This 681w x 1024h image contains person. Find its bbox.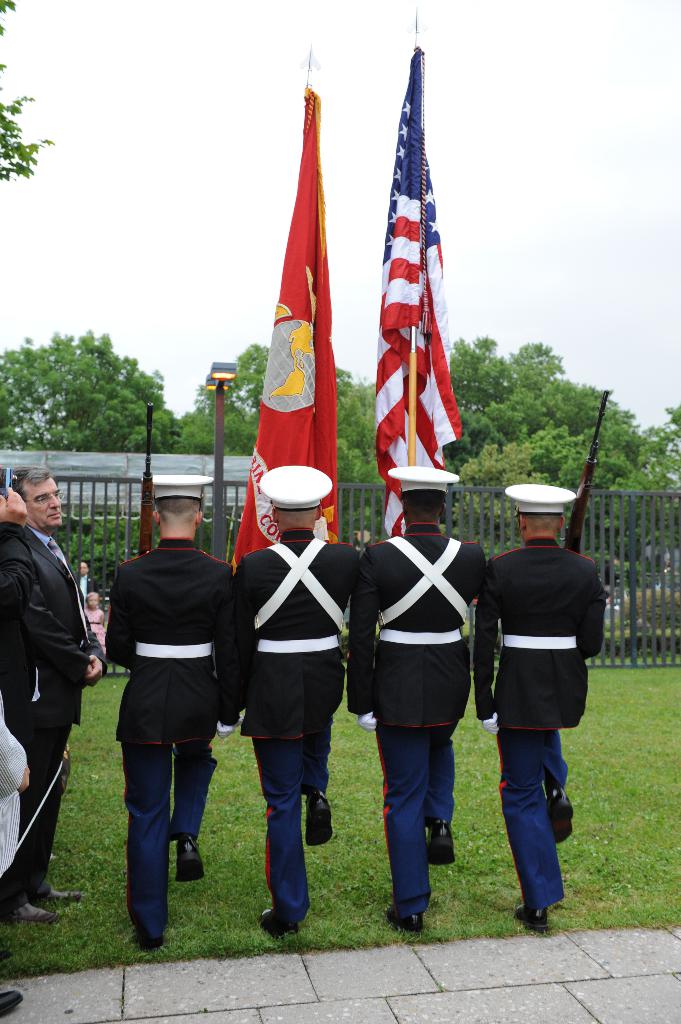
102 462 245 952.
